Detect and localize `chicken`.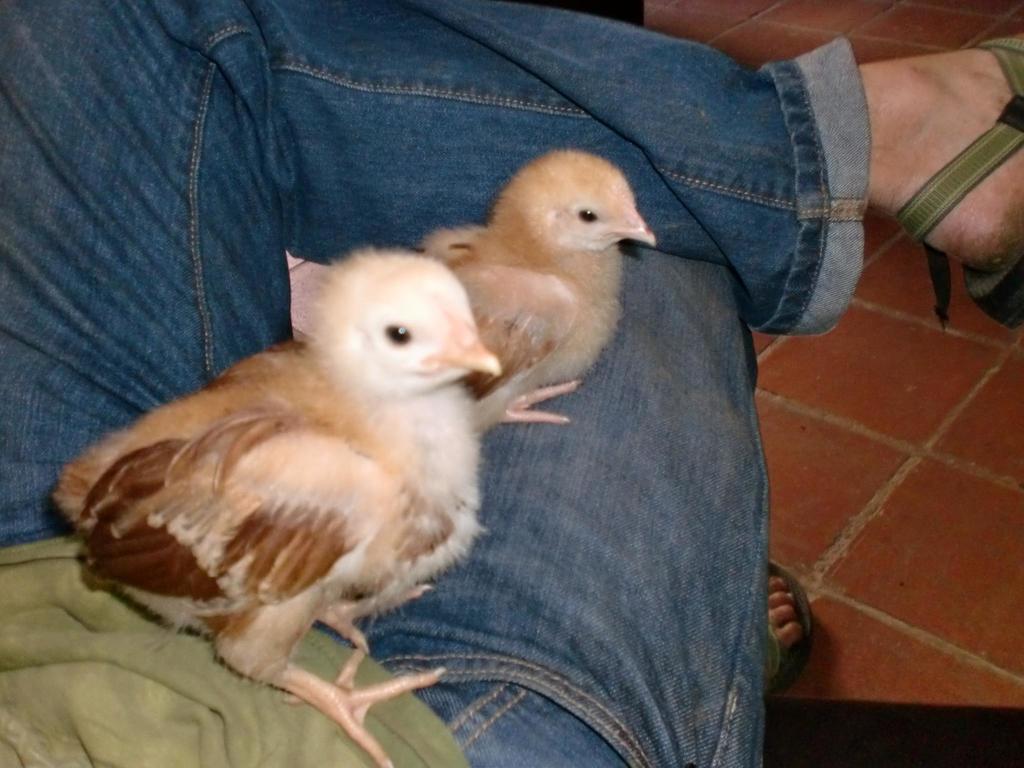
Localized at {"left": 379, "top": 141, "right": 669, "bottom": 421}.
